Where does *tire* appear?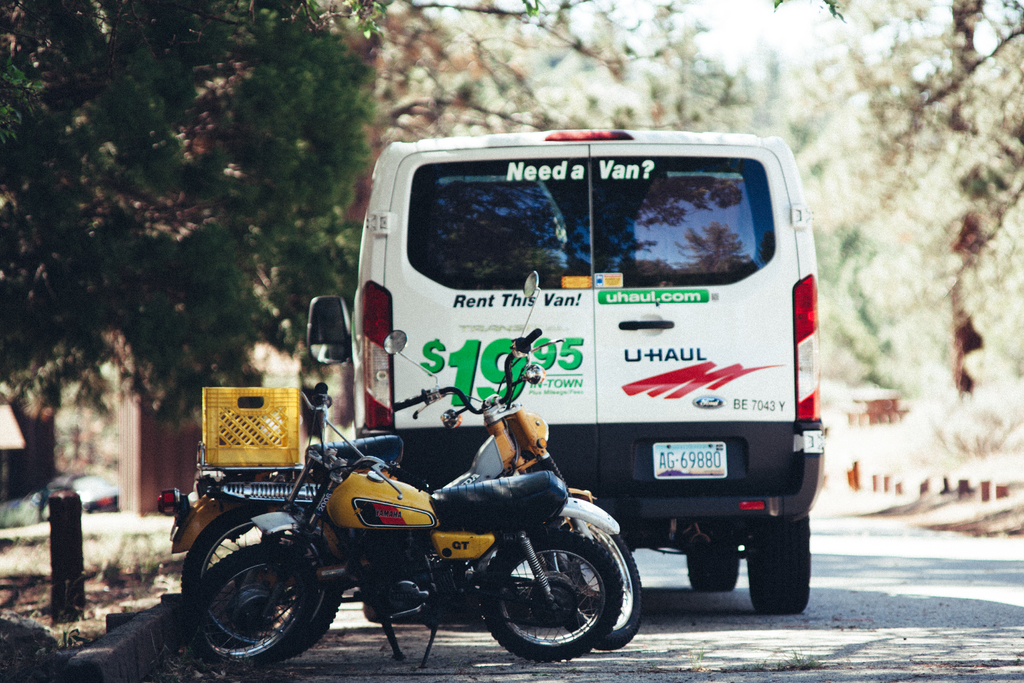
Appears at box=[748, 513, 810, 612].
